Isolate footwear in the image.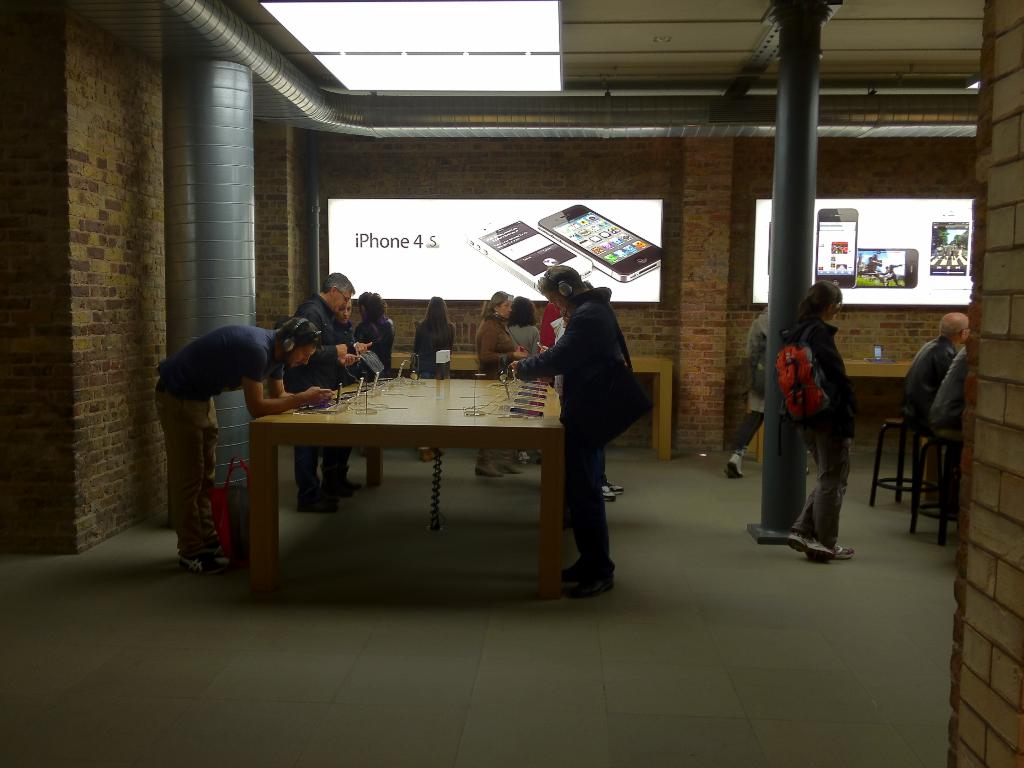
Isolated region: x1=476 y1=462 x2=501 y2=478.
